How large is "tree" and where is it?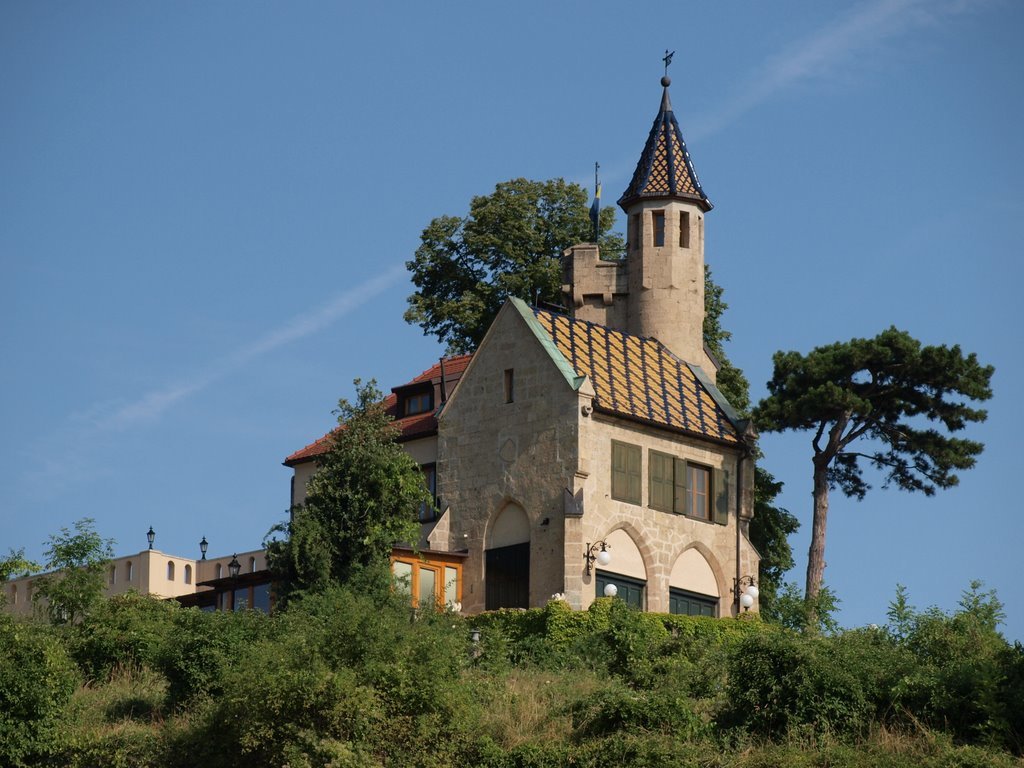
Bounding box: [left=0, top=551, right=39, bottom=584].
